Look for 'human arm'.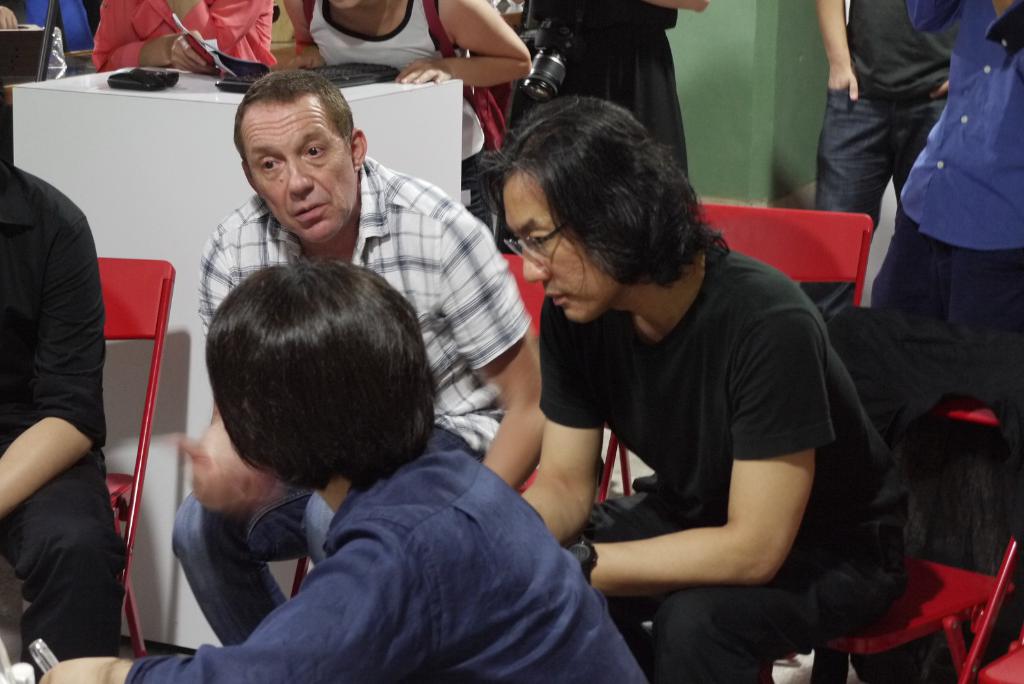
Found: left=90, top=0, right=221, bottom=72.
